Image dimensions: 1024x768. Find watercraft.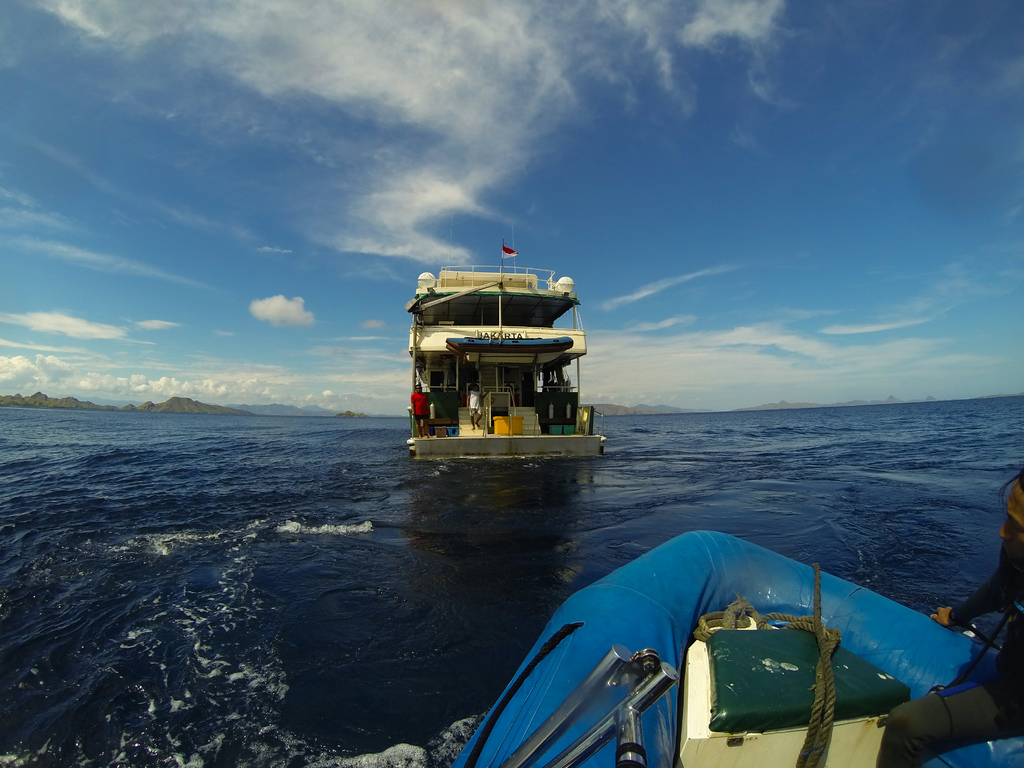
box(441, 527, 1009, 767).
